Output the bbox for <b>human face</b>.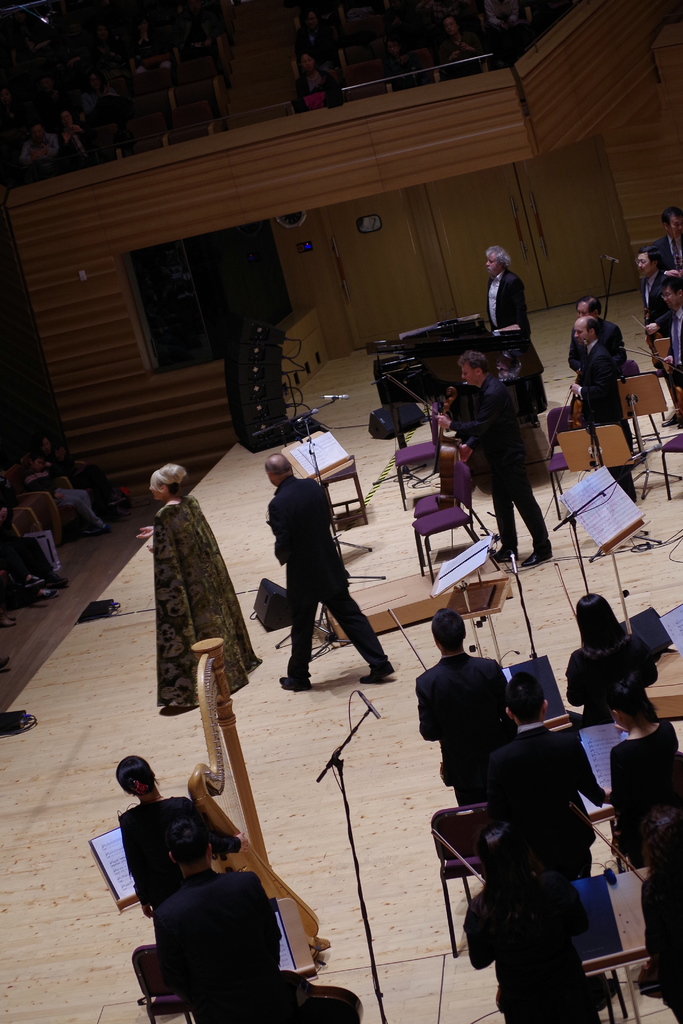
[left=664, top=289, right=680, bottom=314].
